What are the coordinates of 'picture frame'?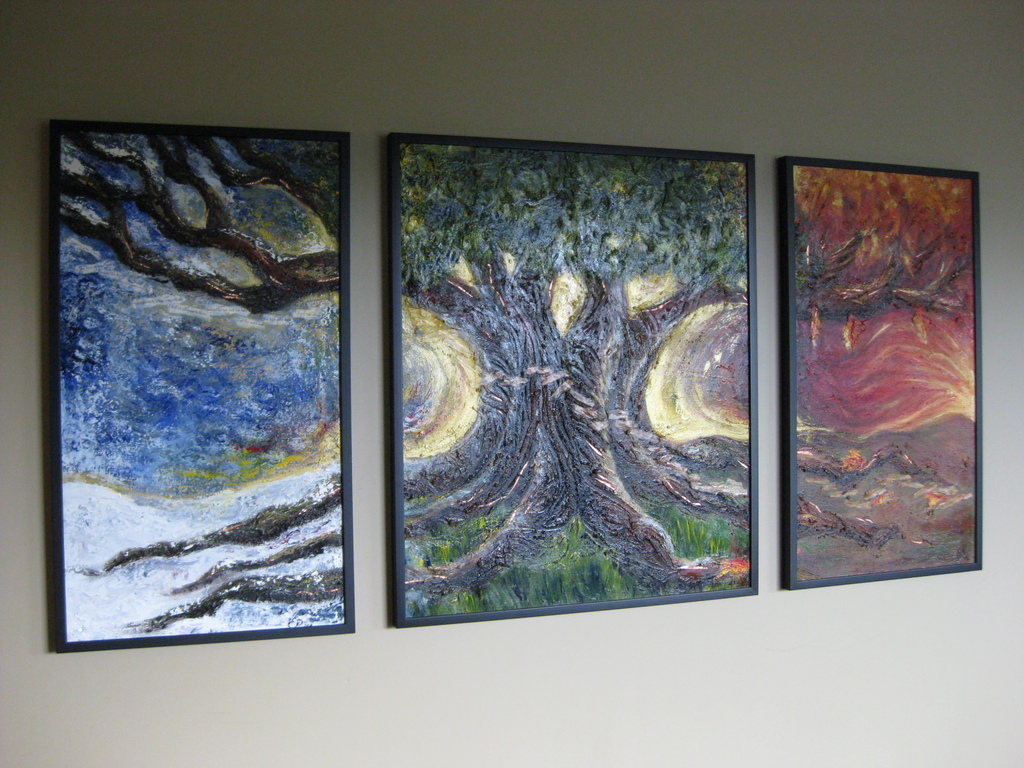
left=390, top=131, right=756, bottom=626.
